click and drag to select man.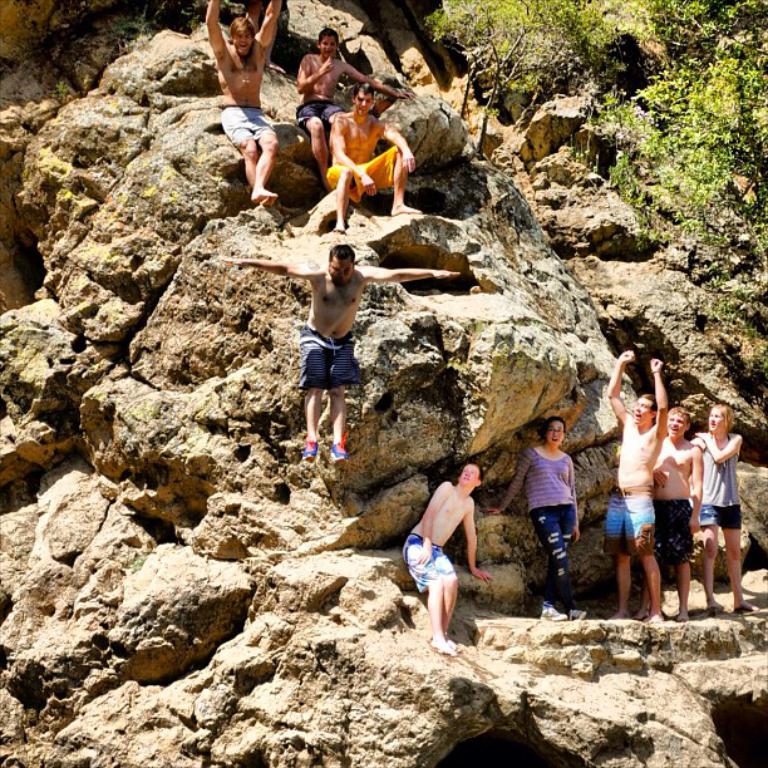
Selection: (631,405,694,621).
